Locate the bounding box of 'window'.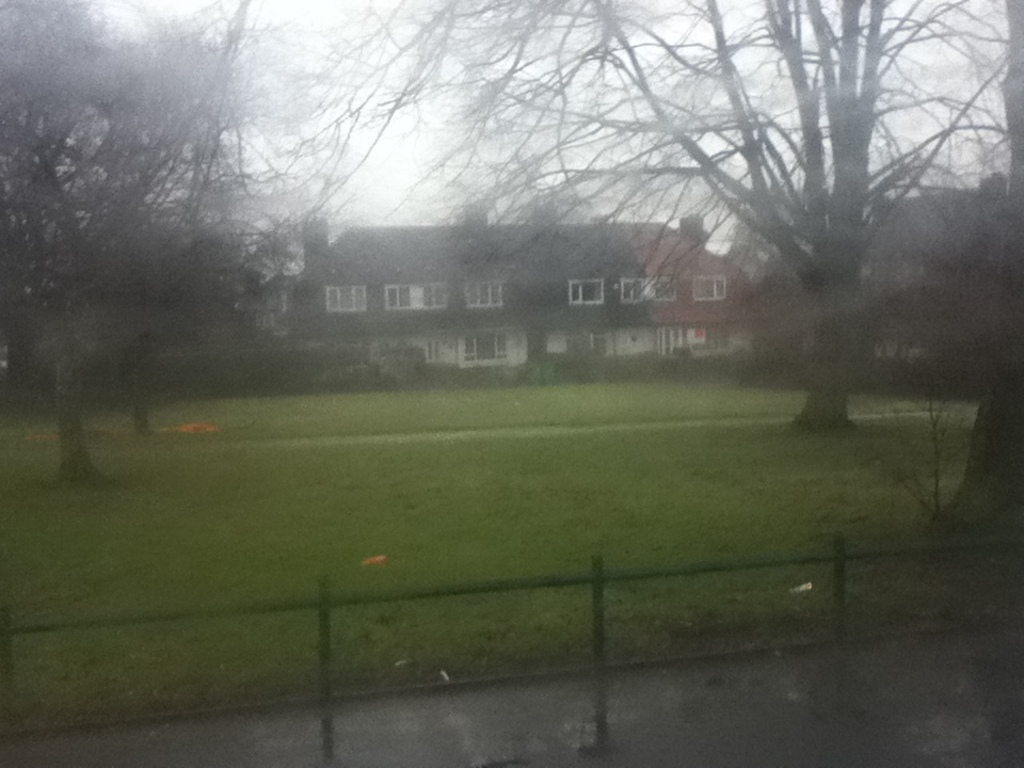
Bounding box: [left=384, top=285, right=449, bottom=309].
